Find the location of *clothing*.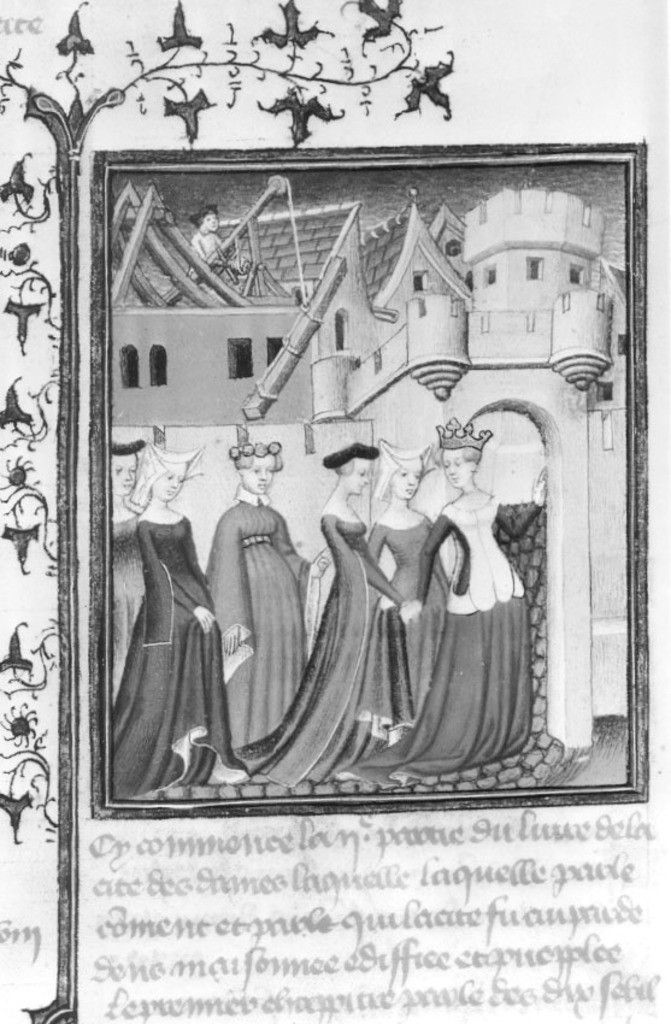
Location: bbox=(175, 439, 307, 778).
